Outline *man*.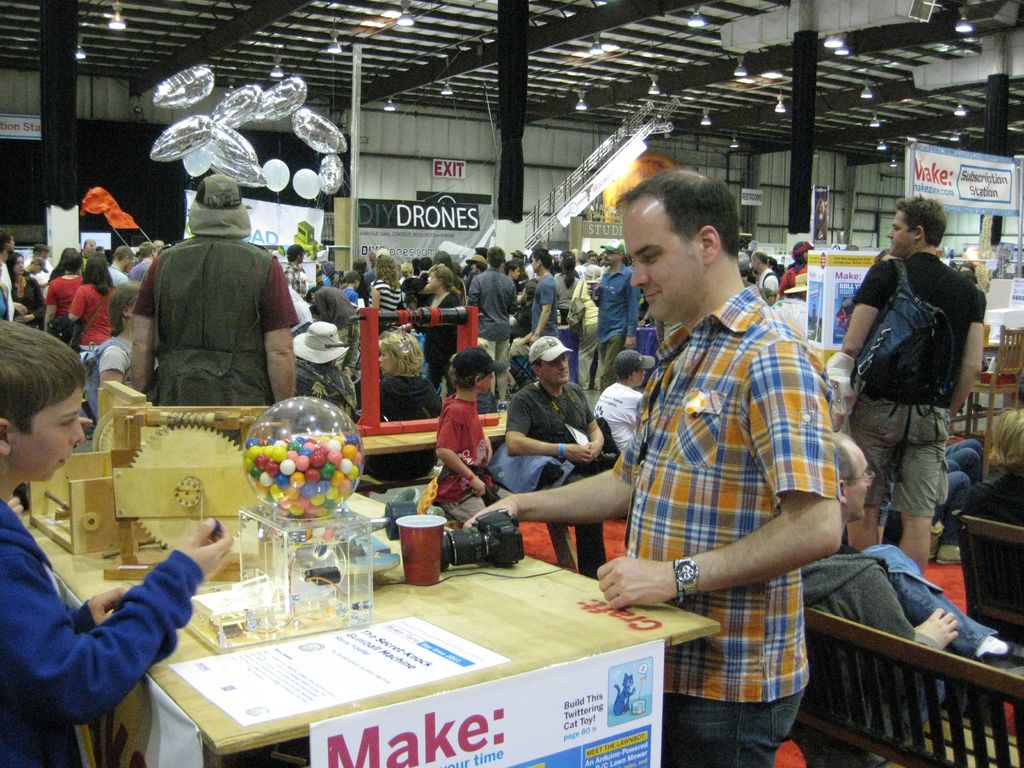
Outline: bbox(0, 226, 13, 321).
